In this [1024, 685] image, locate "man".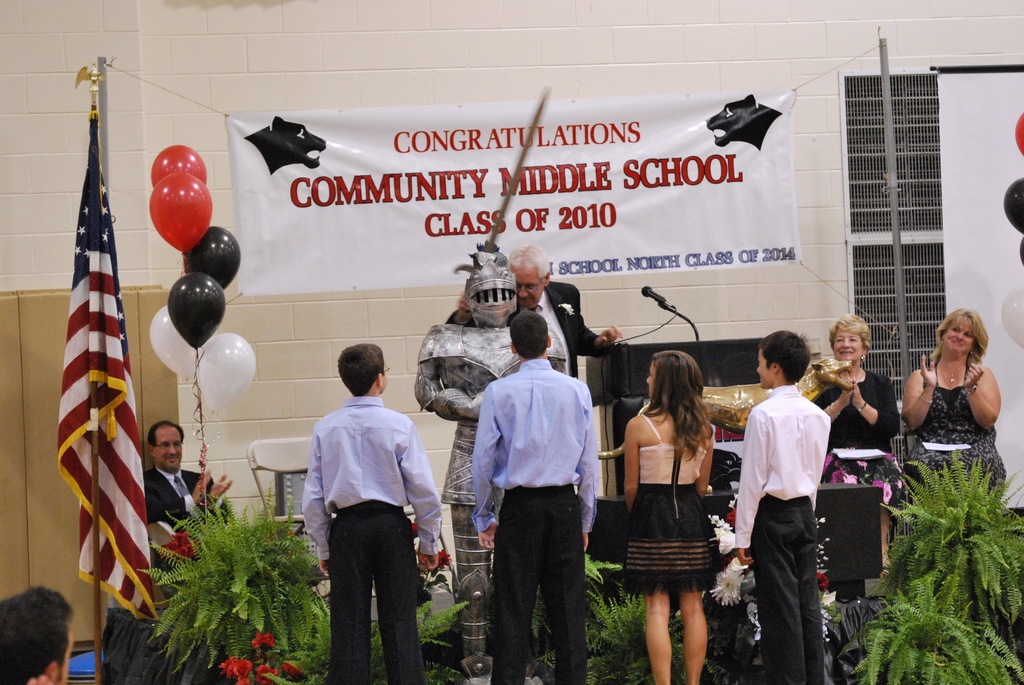
Bounding box: [left=465, top=316, right=604, bottom=670].
